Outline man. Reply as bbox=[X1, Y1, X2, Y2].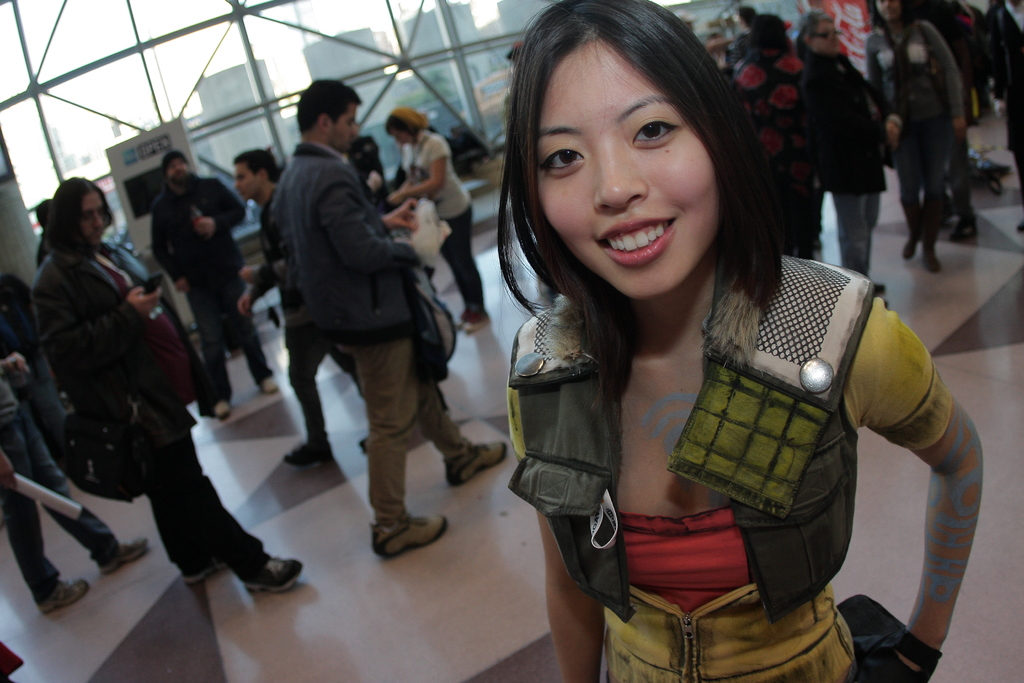
bbox=[36, 176, 307, 586].
